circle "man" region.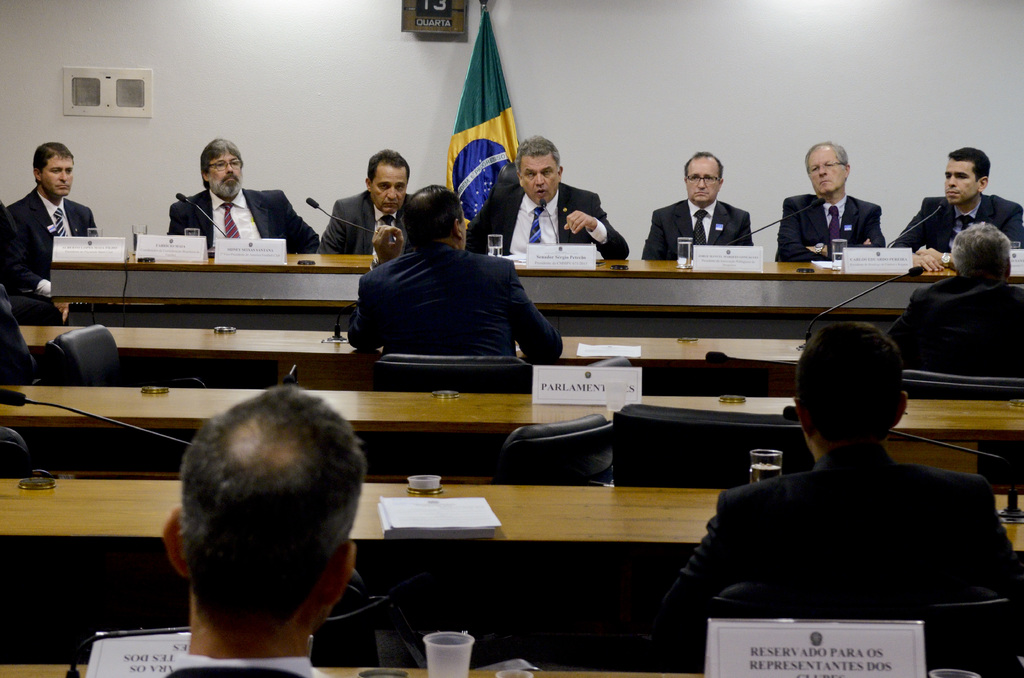
Region: 890, 145, 1023, 272.
